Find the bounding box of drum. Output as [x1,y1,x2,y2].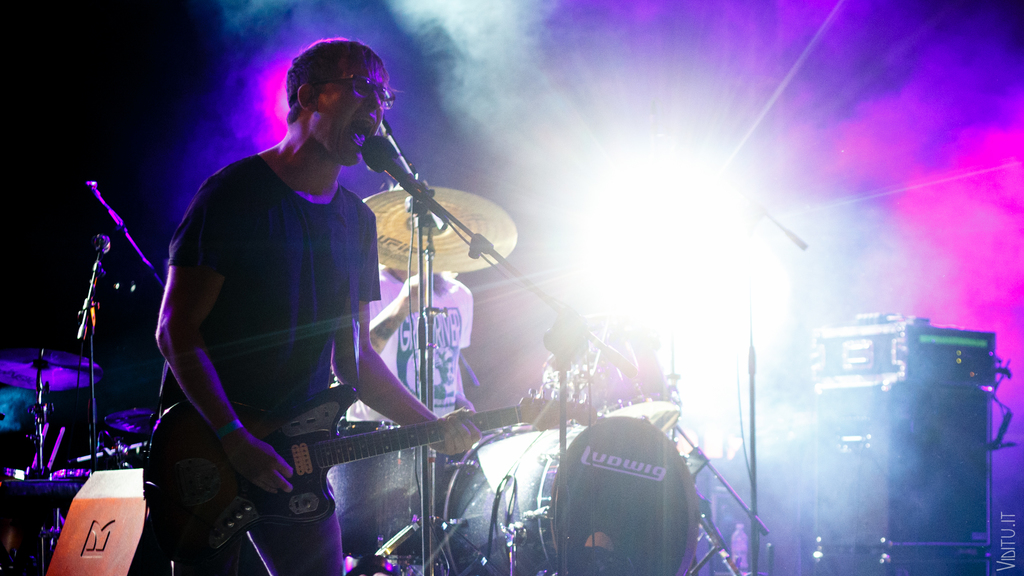
[450,415,696,575].
